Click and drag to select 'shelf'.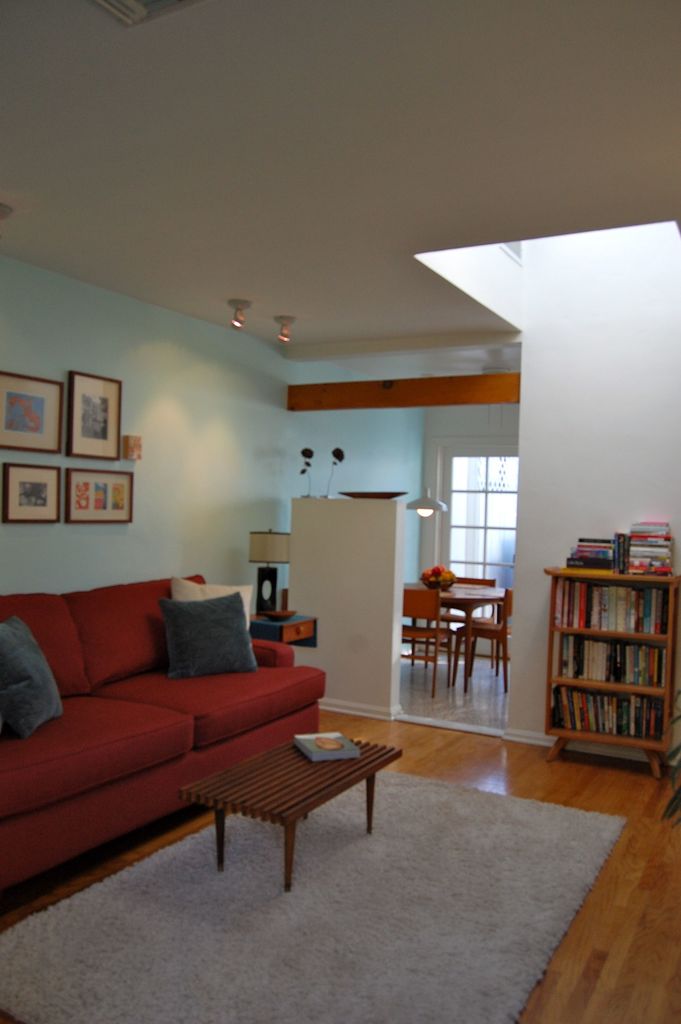
Selection: rect(555, 561, 680, 623).
